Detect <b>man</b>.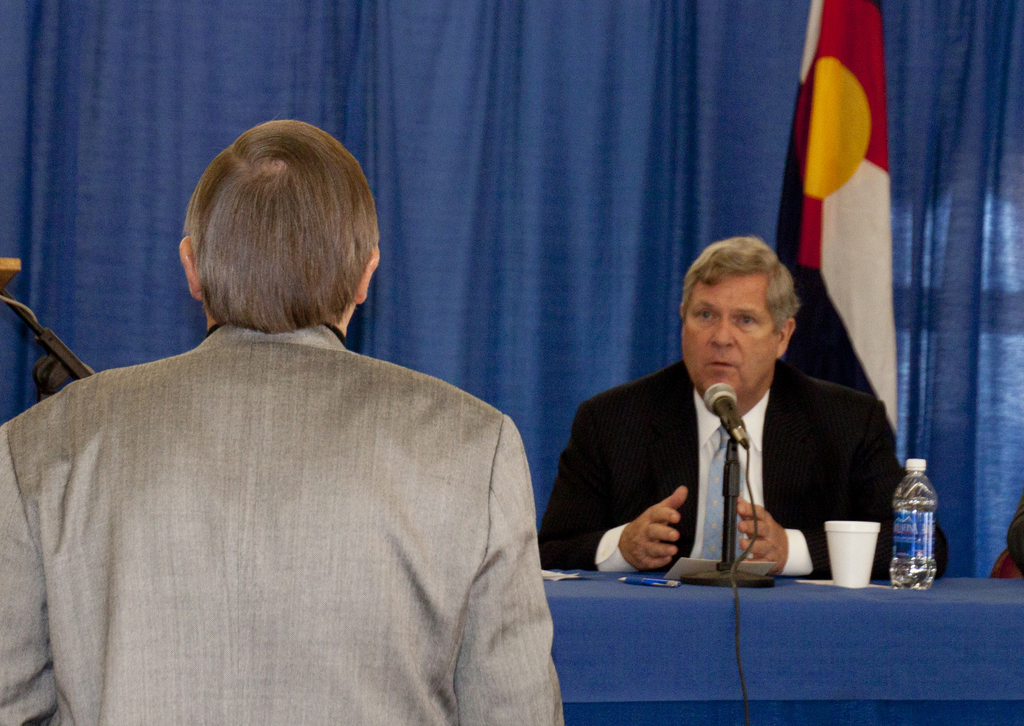
Detected at 532 234 948 581.
